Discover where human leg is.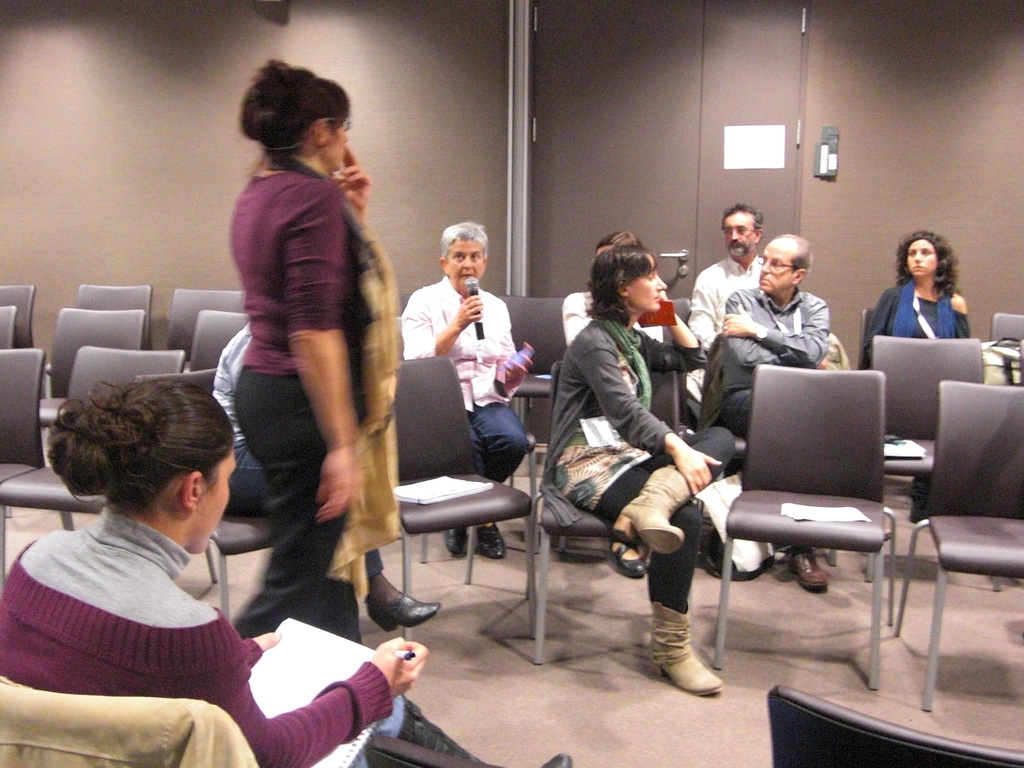
Discovered at [left=232, top=339, right=365, bottom=641].
